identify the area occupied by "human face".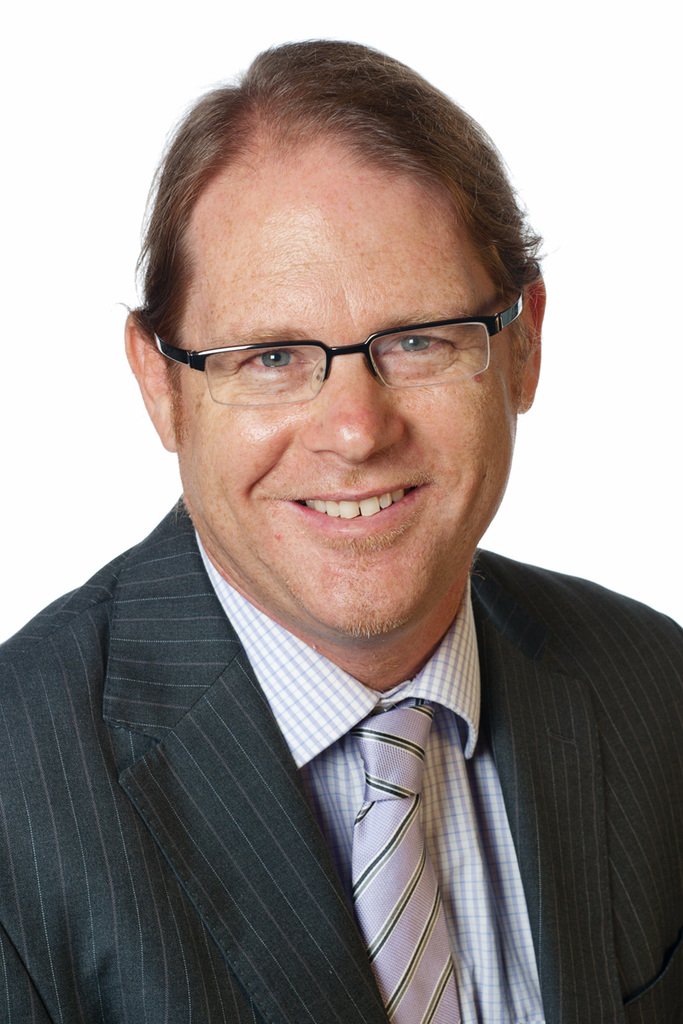
Area: box=[172, 143, 518, 653].
